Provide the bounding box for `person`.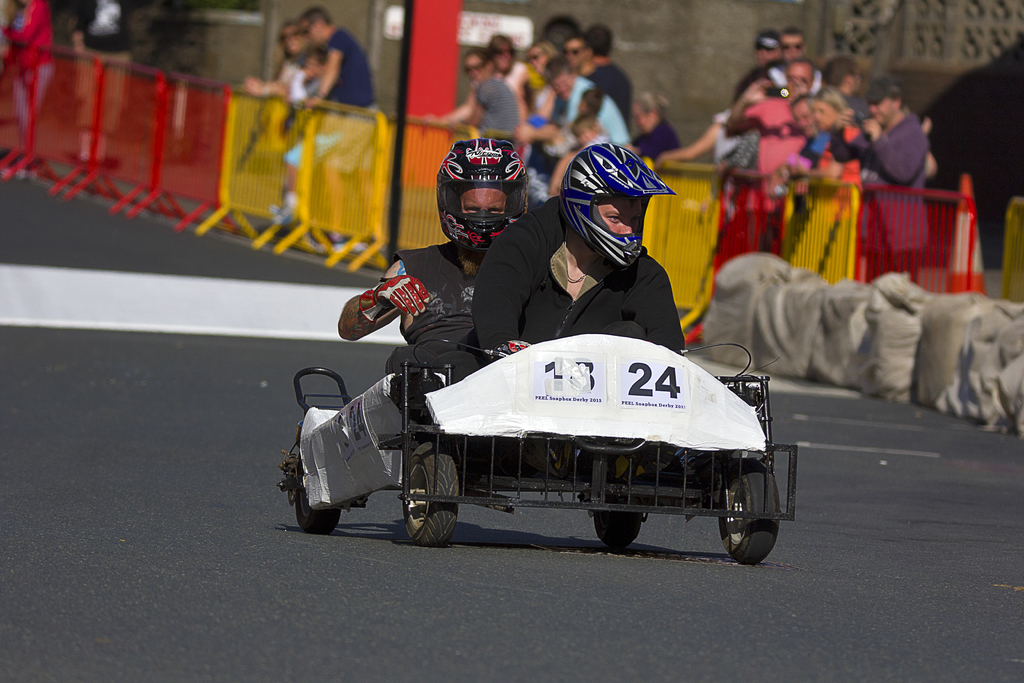
(x1=296, y1=6, x2=385, y2=267).
